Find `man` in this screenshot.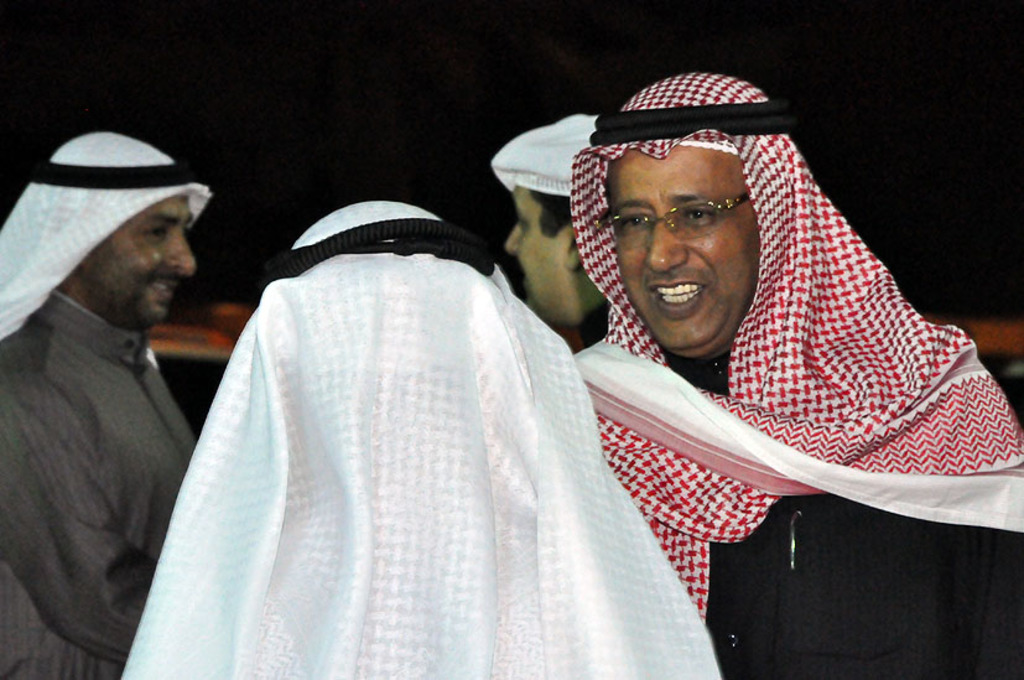
The bounding box for `man` is x1=0, y1=152, x2=204, y2=679.
